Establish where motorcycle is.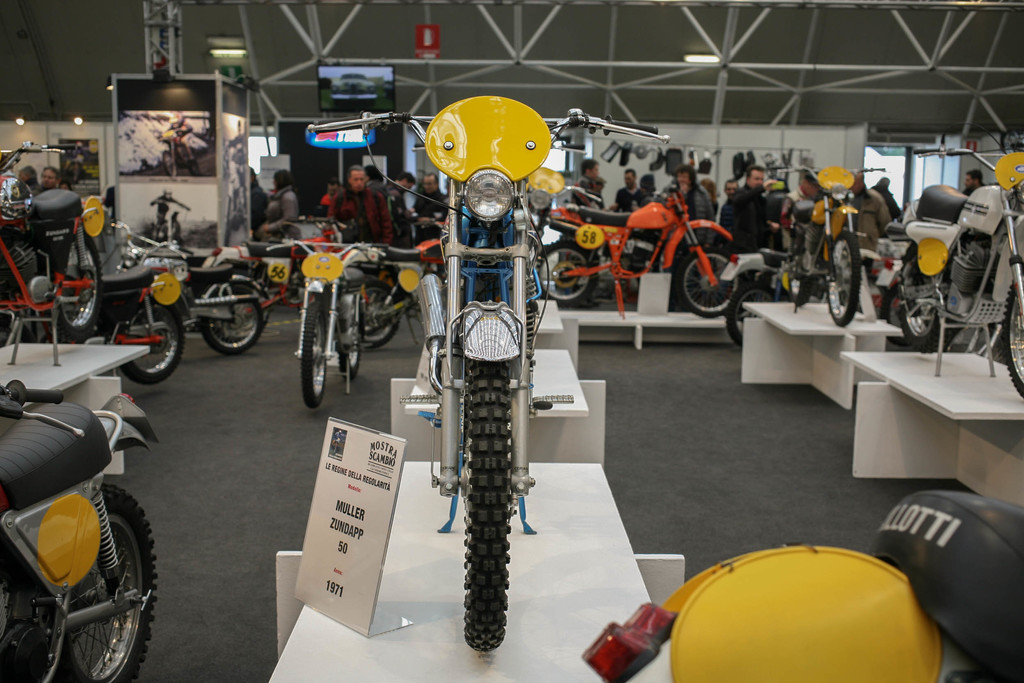
Established at [left=307, top=96, right=674, bottom=655].
